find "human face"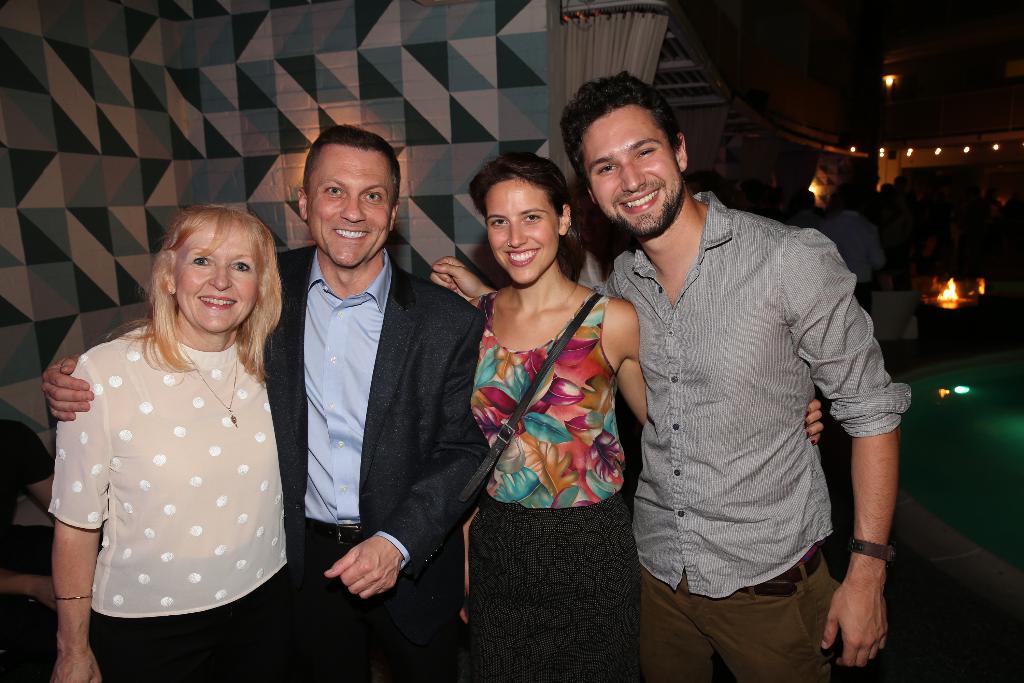
(580, 108, 681, 235)
